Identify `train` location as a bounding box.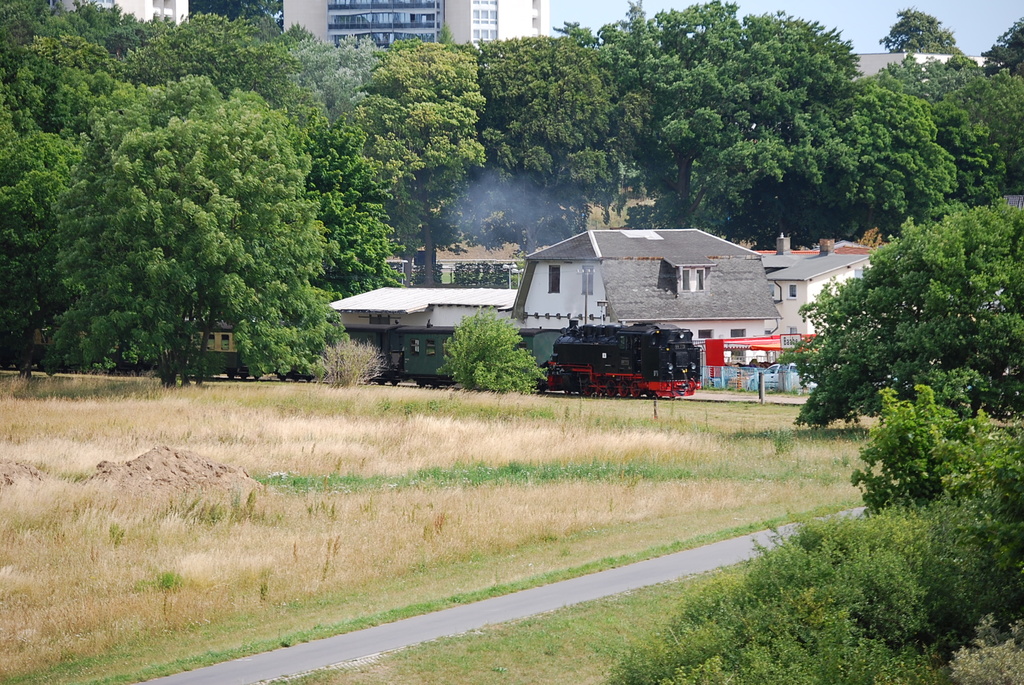
[x1=13, y1=312, x2=700, y2=400].
